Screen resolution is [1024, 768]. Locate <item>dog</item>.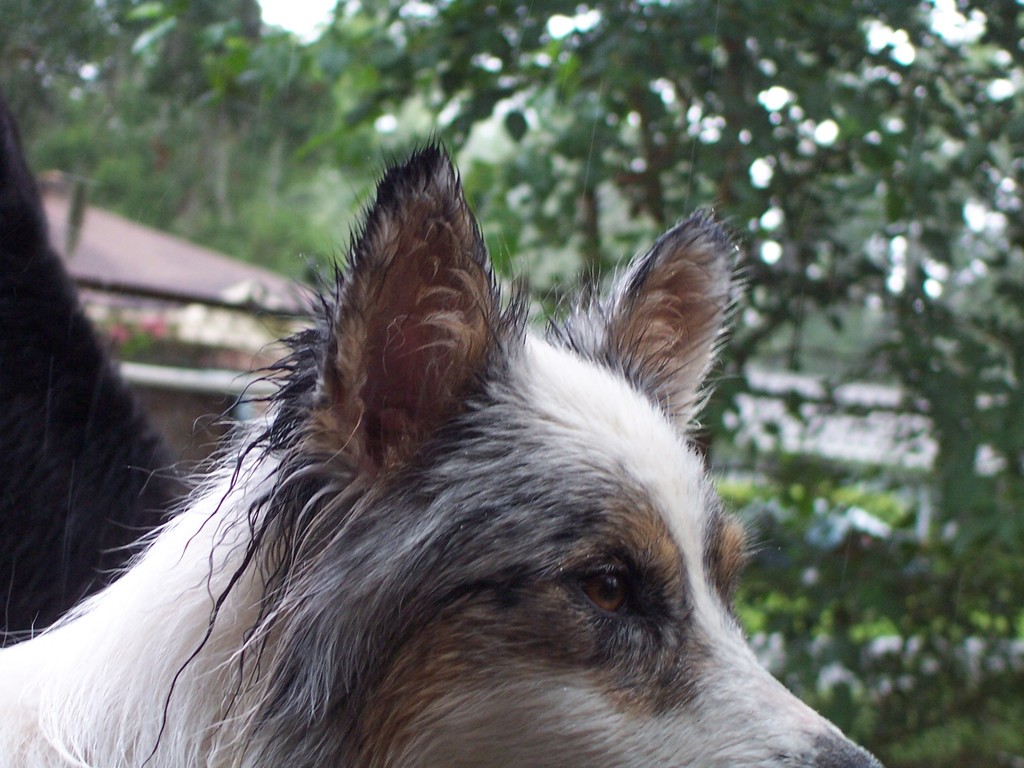
(left=0, top=122, right=884, bottom=767).
